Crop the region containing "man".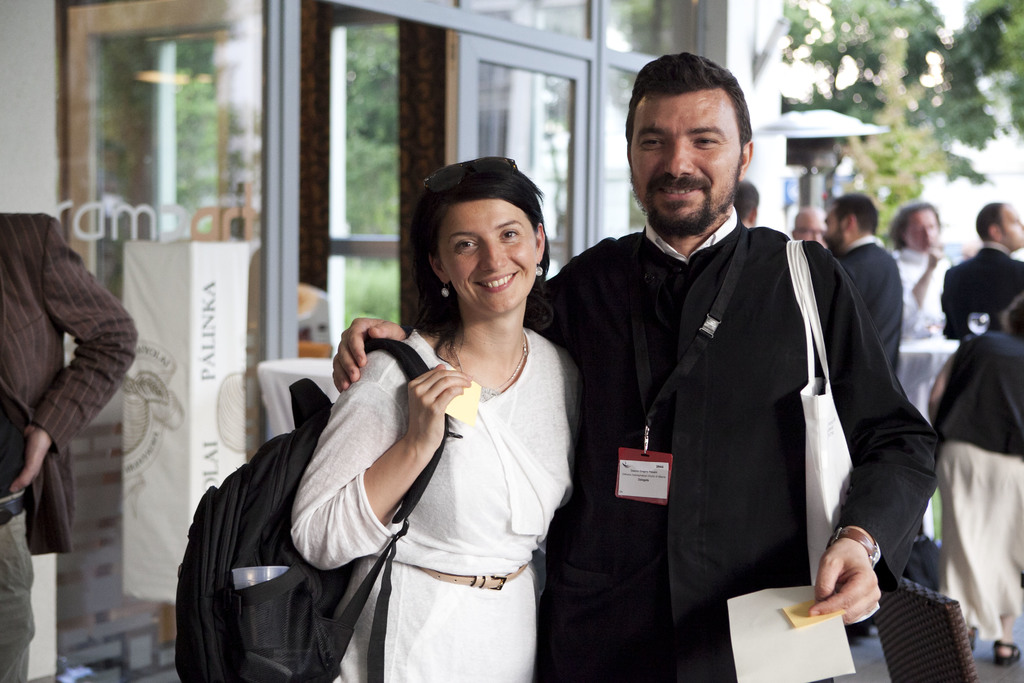
Crop region: box=[790, 201, 832, 248].
